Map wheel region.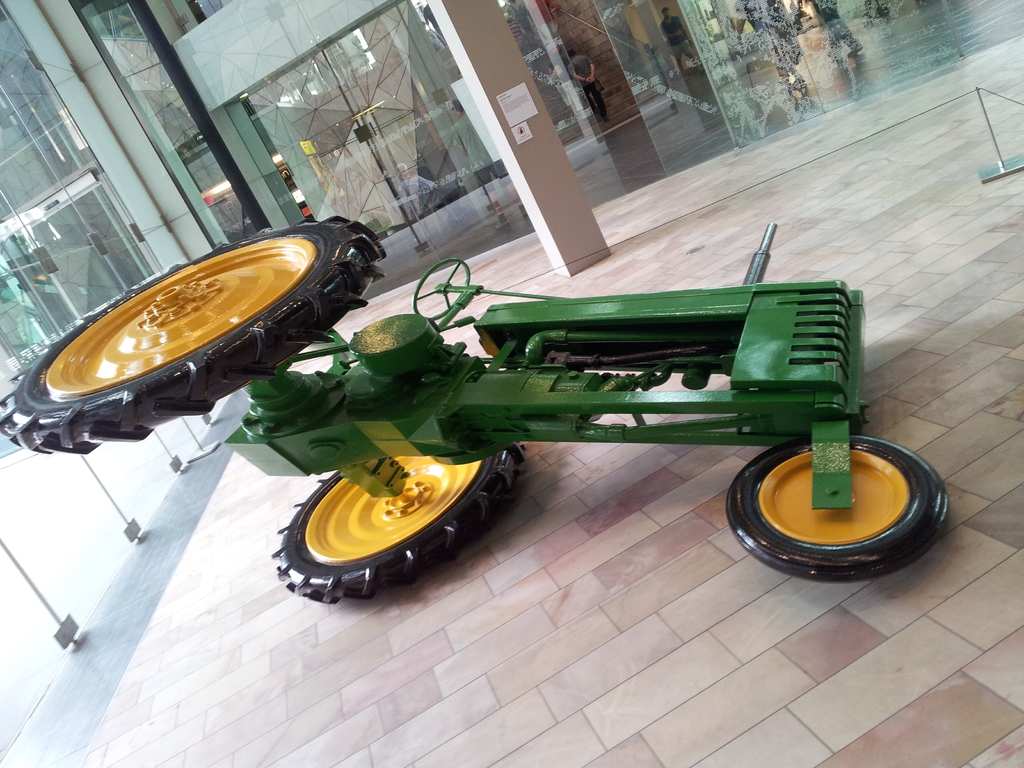
Mapped to [left=726, top=434, right=949, bottom=582].
